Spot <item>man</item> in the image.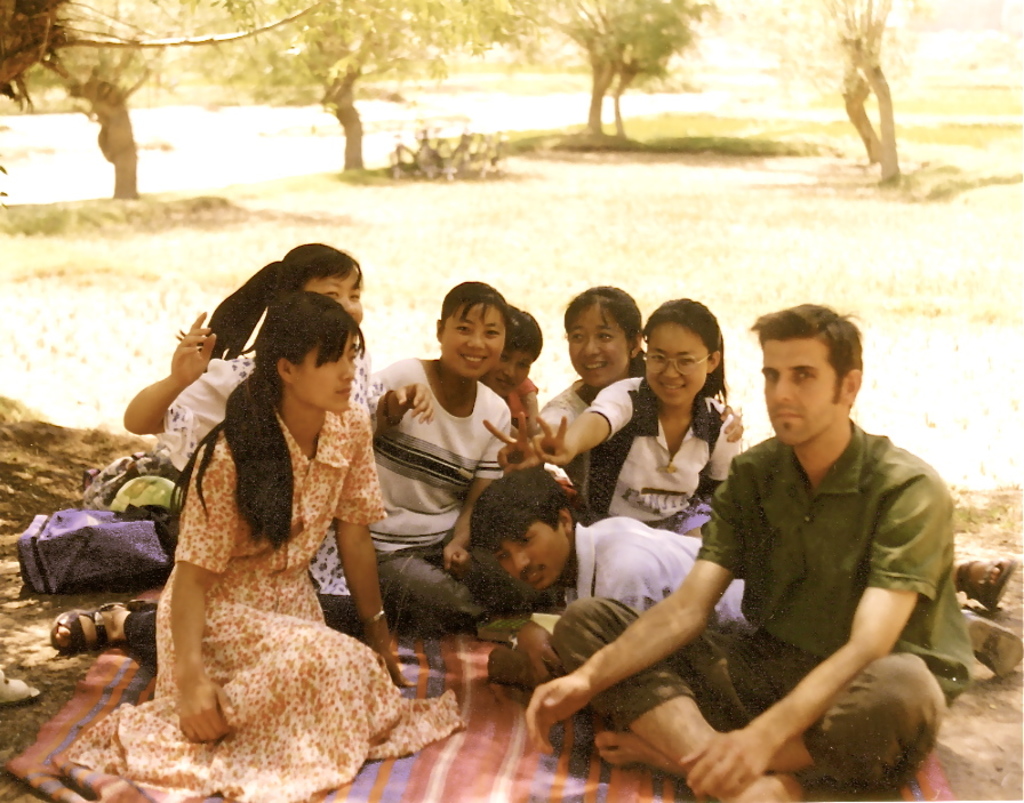
<item>man</item> found at box=[526, 360, 969, 781].
